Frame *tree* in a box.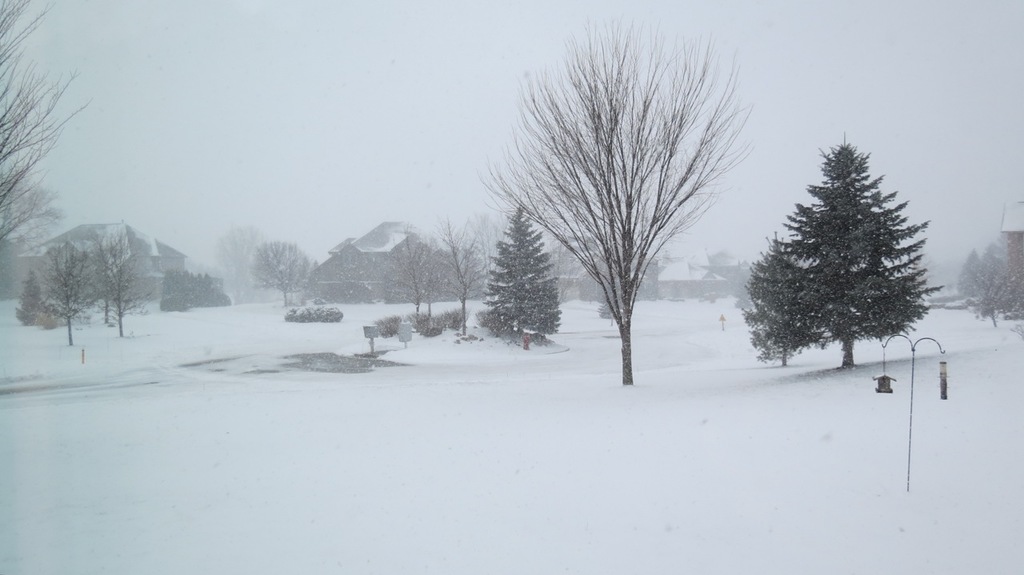
750,127,937,382.
